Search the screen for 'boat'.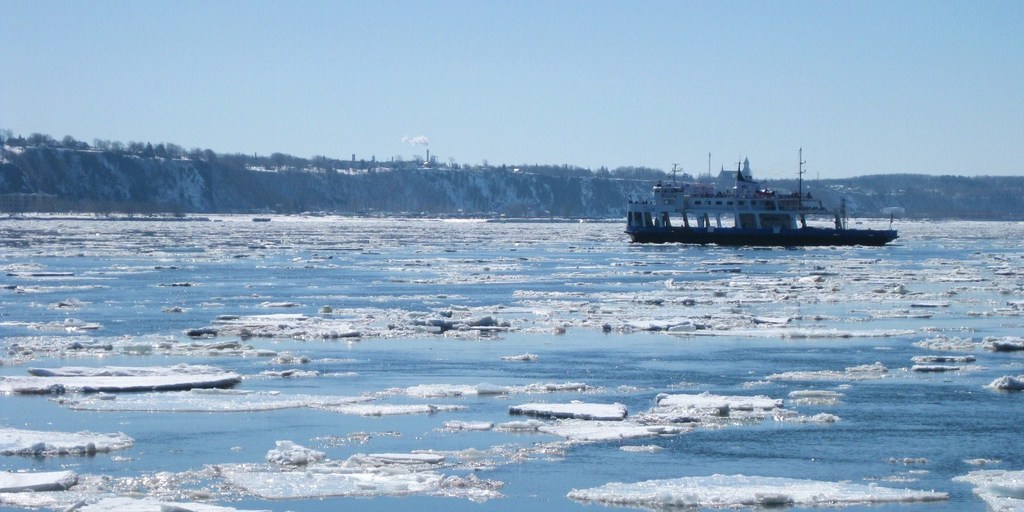
Found at bbox=[646, 152, 832, 218].
